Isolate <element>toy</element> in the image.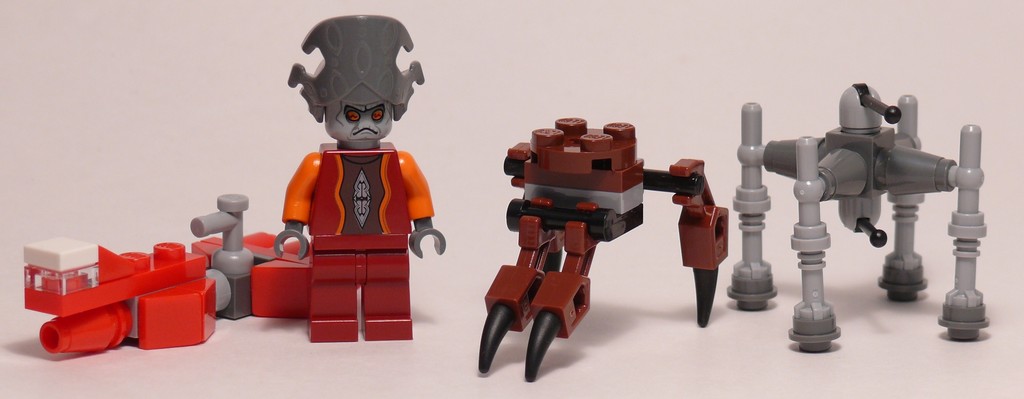
Isolated region: BBox(23, 239, 217, 352).
